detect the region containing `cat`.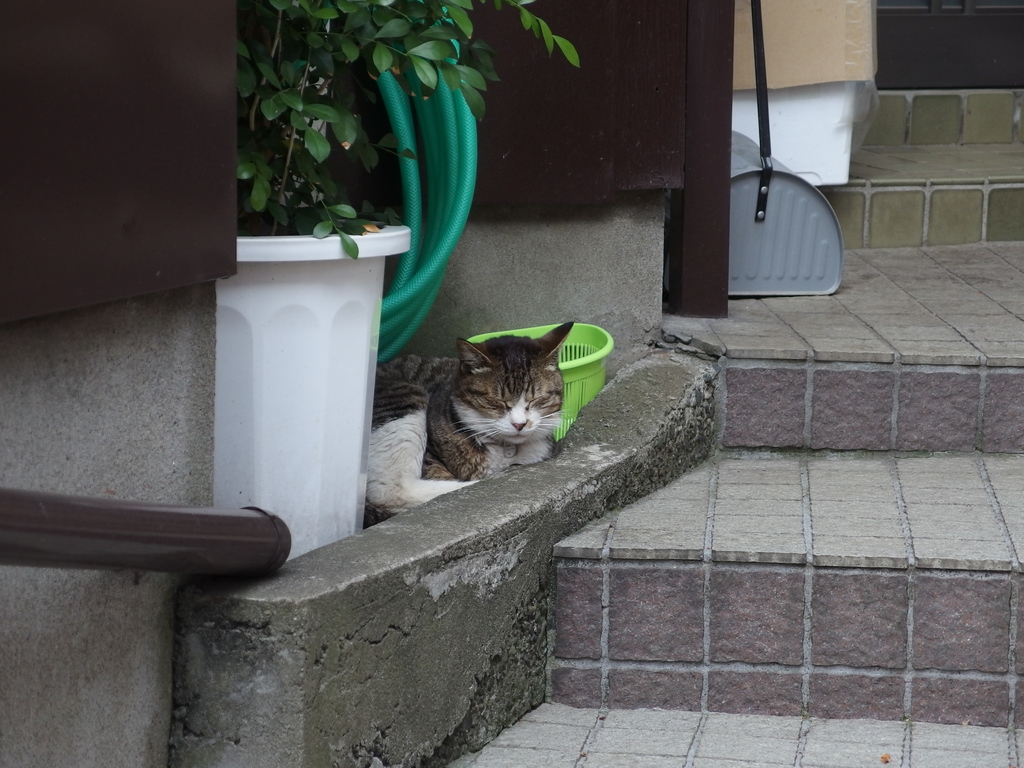
l=365, t=315, r=578, b=508.
